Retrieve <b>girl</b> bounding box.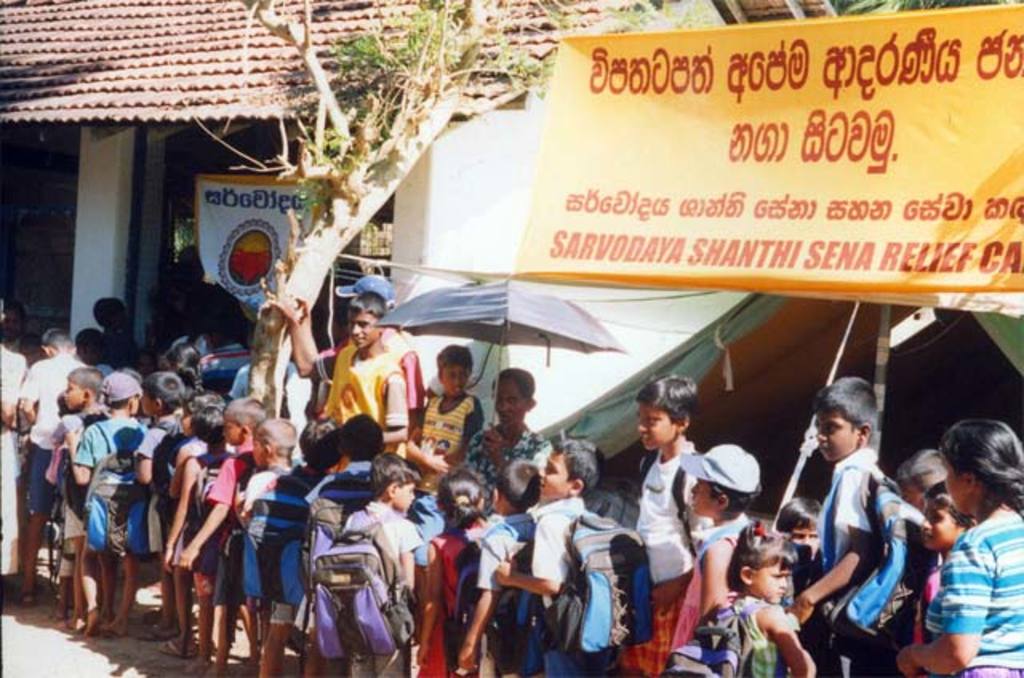
Bounding box: 426, 470, 493, 675.
